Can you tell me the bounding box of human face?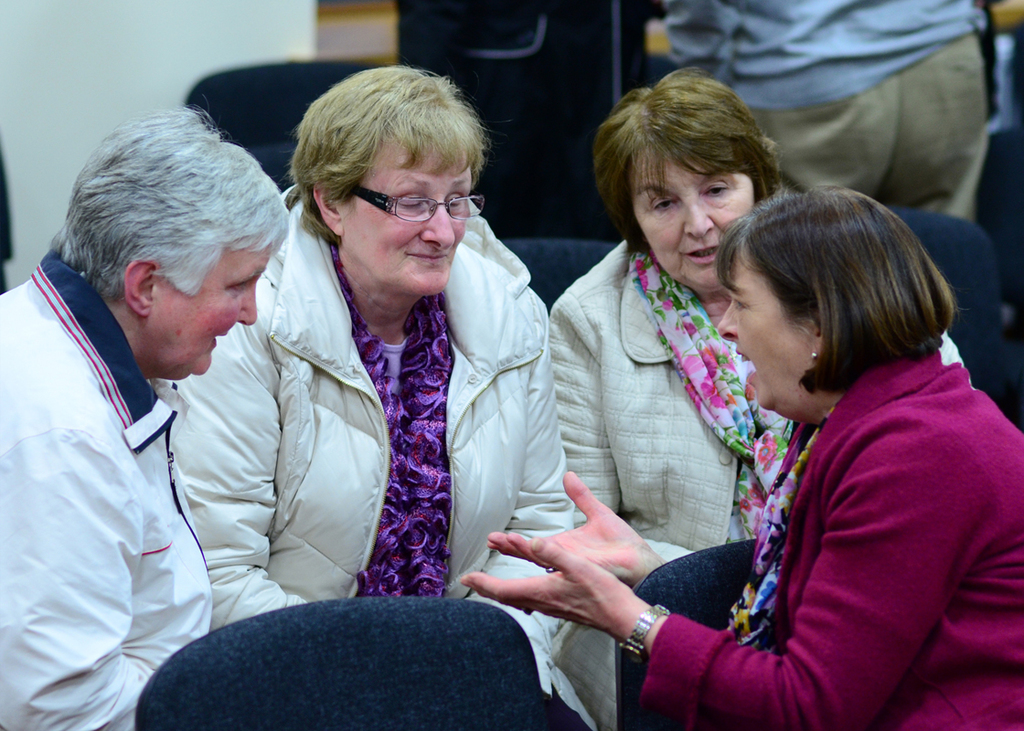
339/144/473/295.
